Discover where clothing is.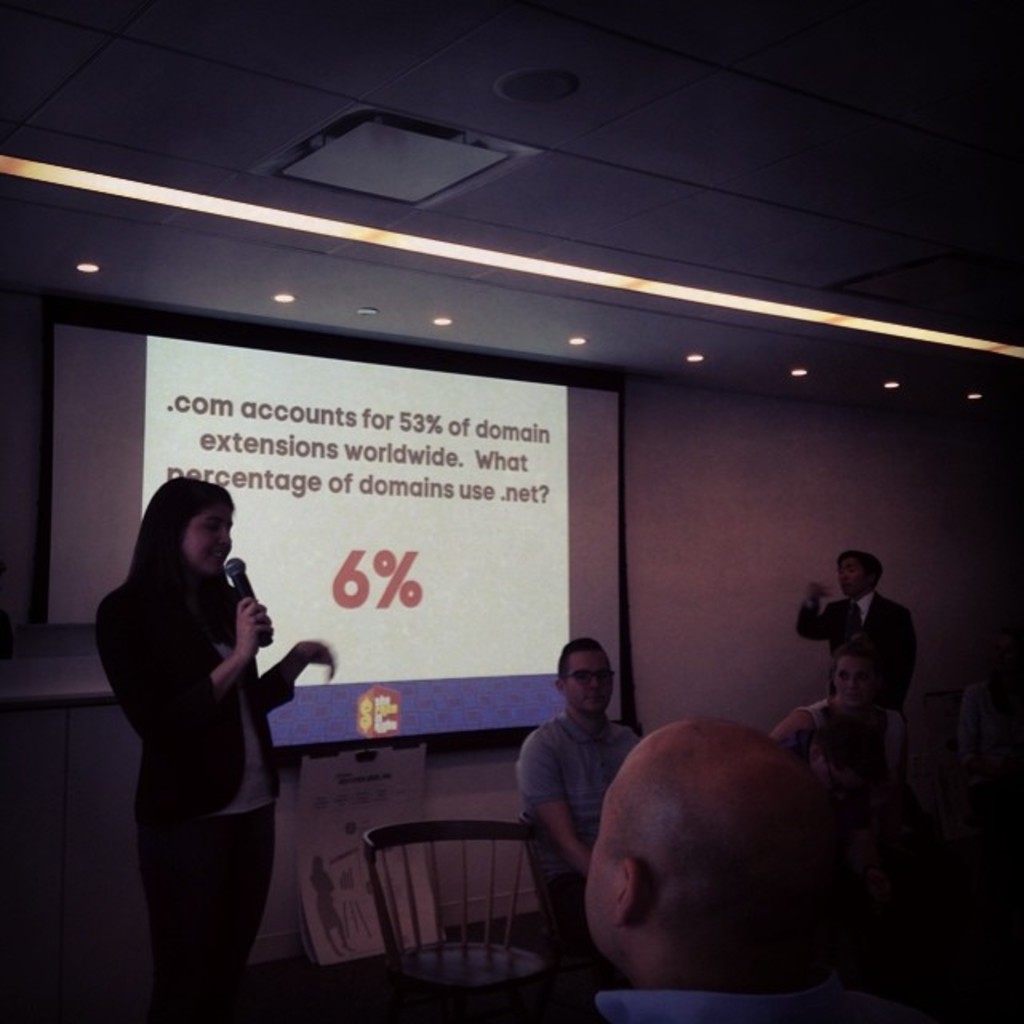
Discovered at 595 987 832 1022.
